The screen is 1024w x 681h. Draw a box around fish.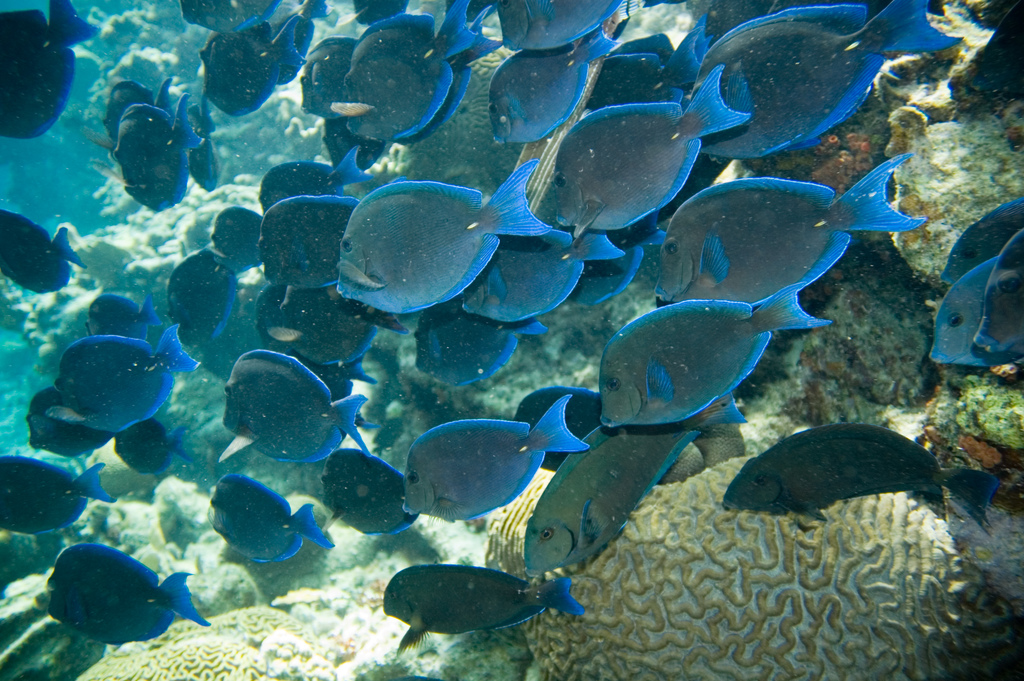
461/210/620/320.
